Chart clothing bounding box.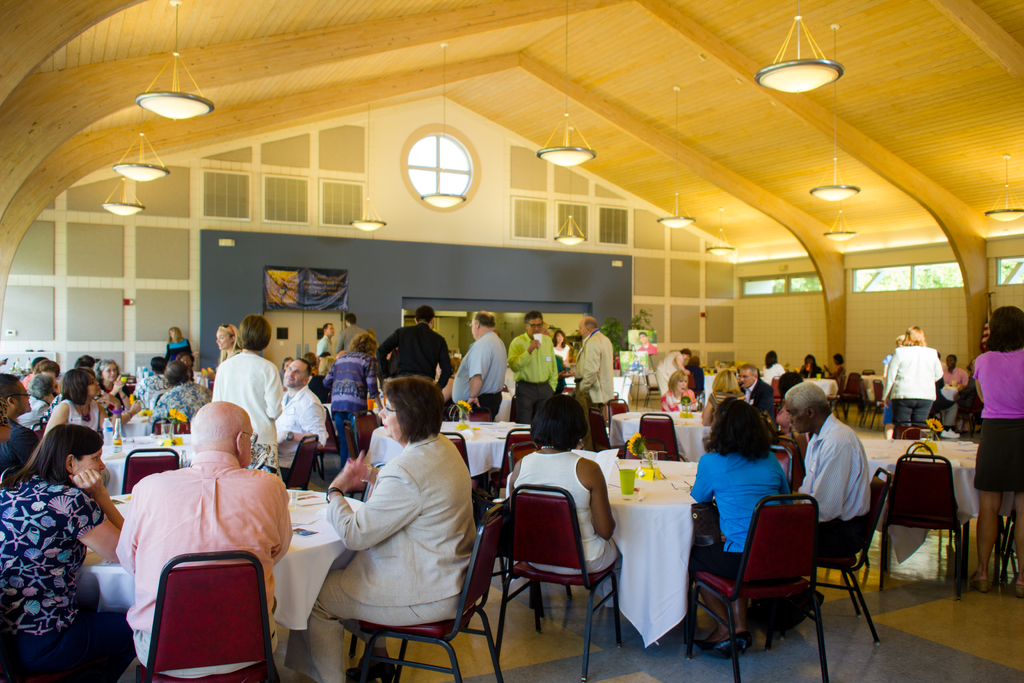
Charted: <box>281,434,477,682</box>.
